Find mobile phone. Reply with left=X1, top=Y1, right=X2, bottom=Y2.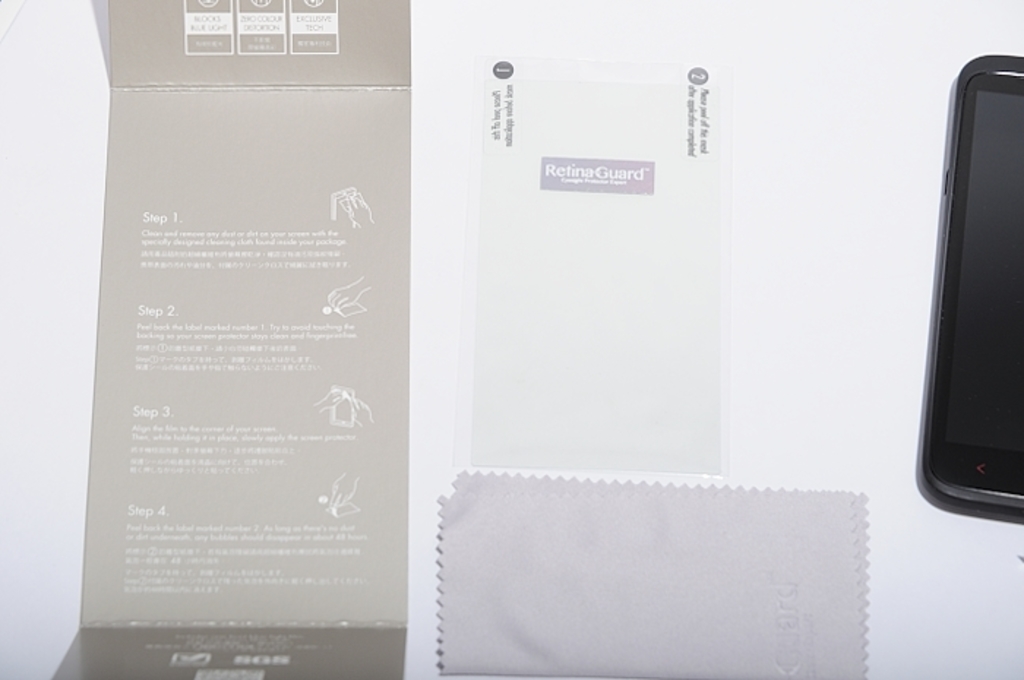
left=913, top=53, right=1023, bottom=512.
